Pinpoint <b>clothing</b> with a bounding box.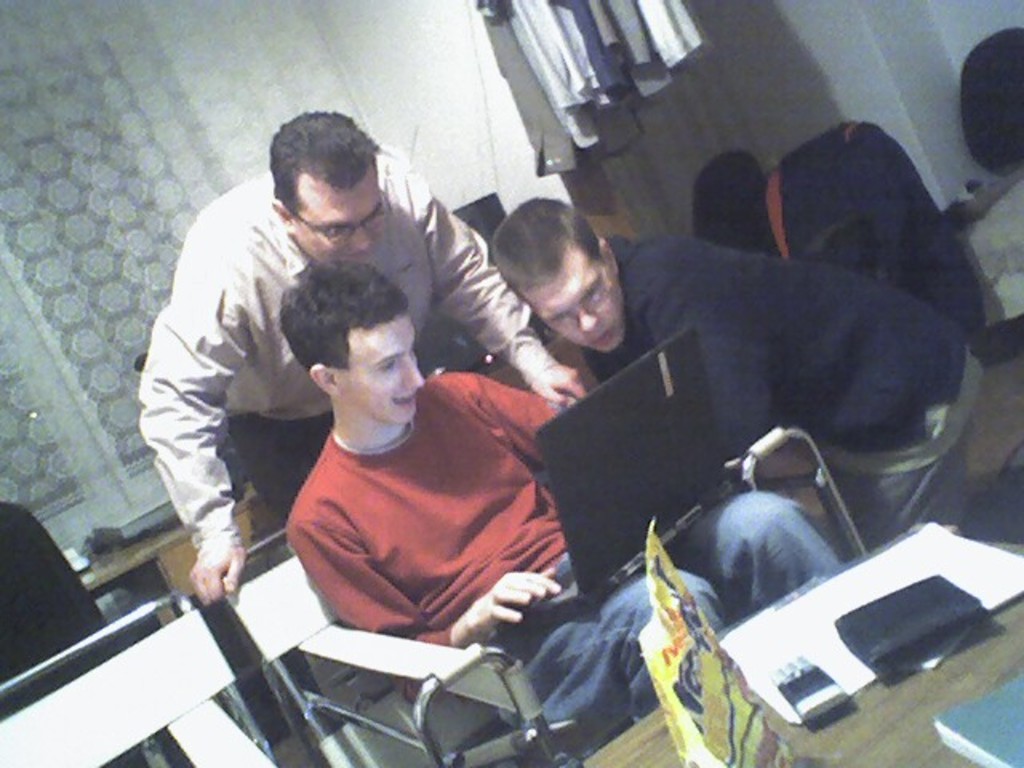
267, 381, 544, 642.
